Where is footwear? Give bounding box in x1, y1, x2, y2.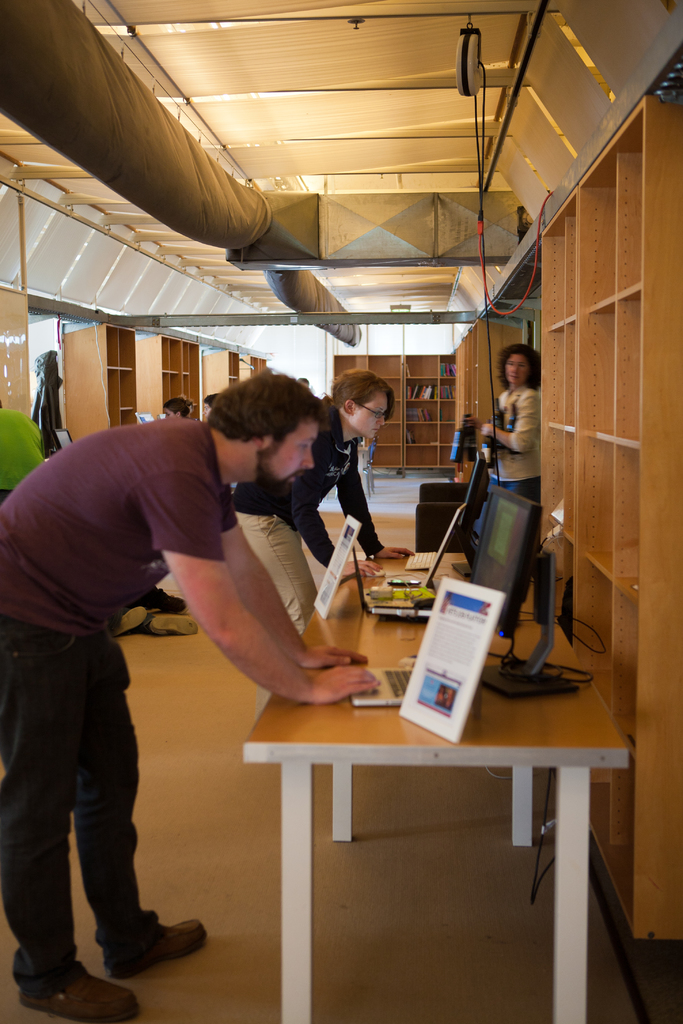
111, 920, 206, 975.
